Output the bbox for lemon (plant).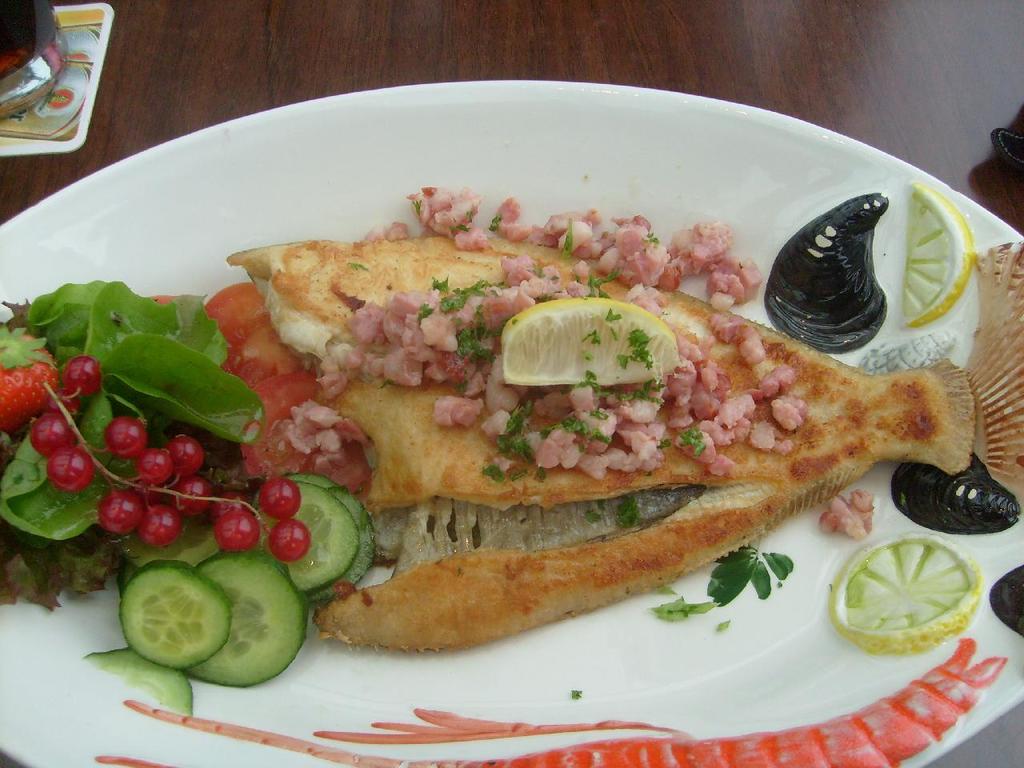
box=[899, 184, 979, 330].
